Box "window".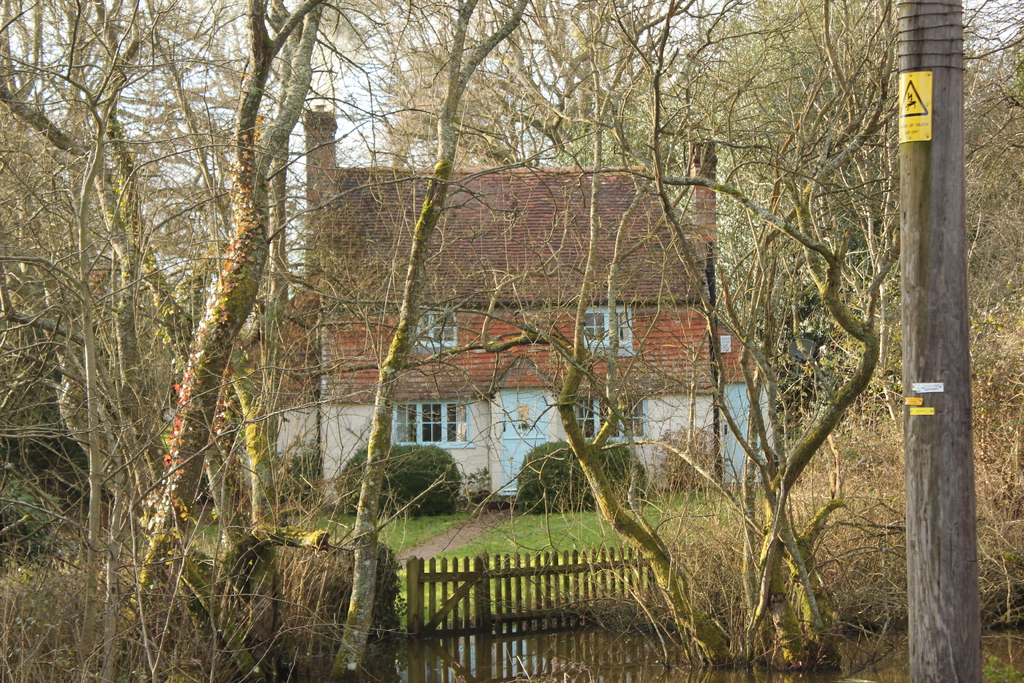
{"left": 410, "top": 315, "right": 456, "bottom": 342}.
